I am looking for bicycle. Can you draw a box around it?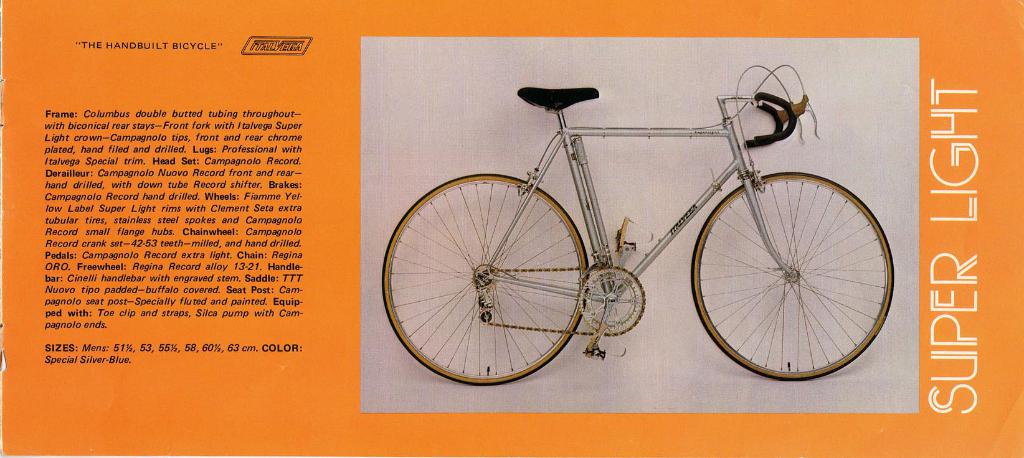
Sure, the bounding box is <region>369, 62, 914, 386</region>.
